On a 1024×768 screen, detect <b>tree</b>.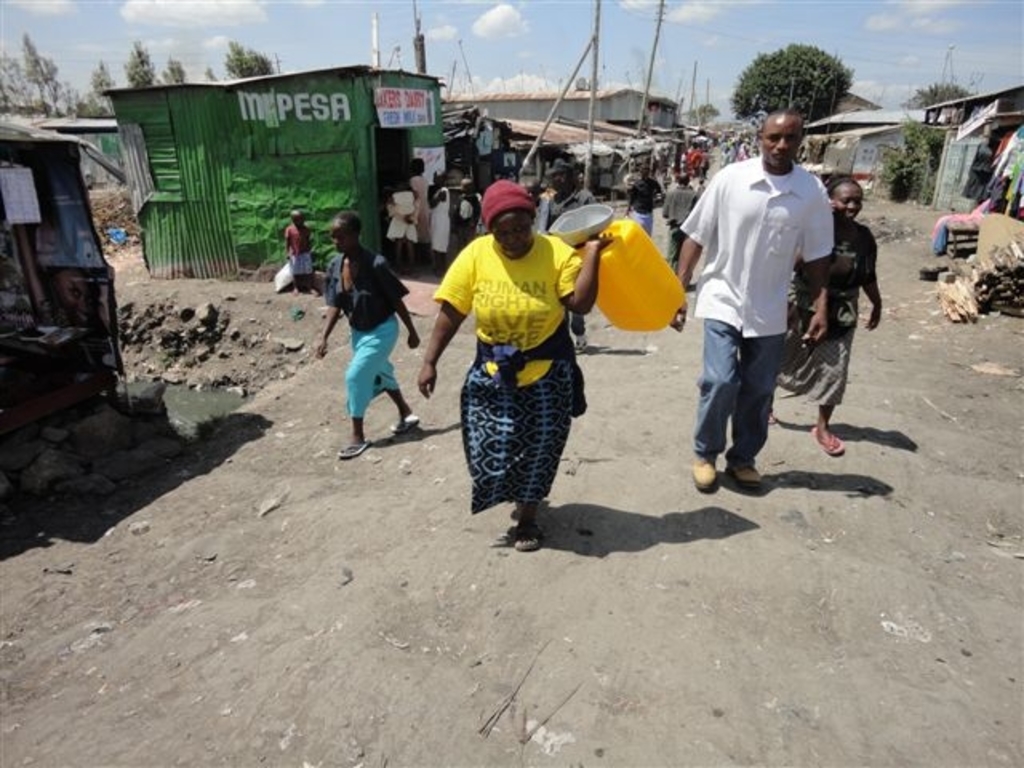
<region>0, 56, 38, 117</region>.
